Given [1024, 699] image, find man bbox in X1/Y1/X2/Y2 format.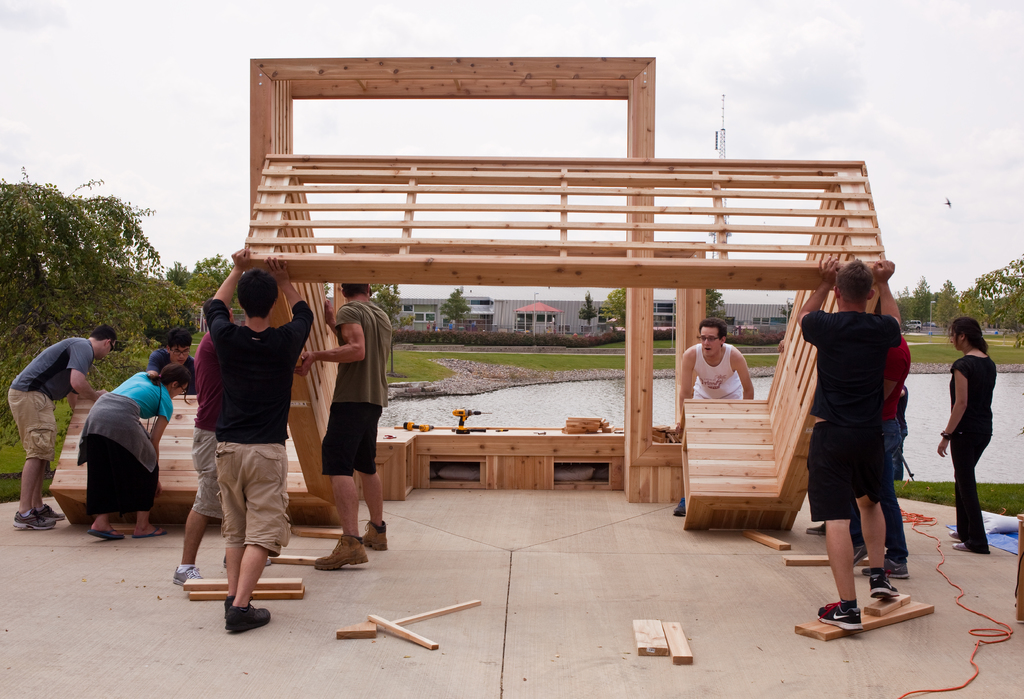
301/281/396/574.
